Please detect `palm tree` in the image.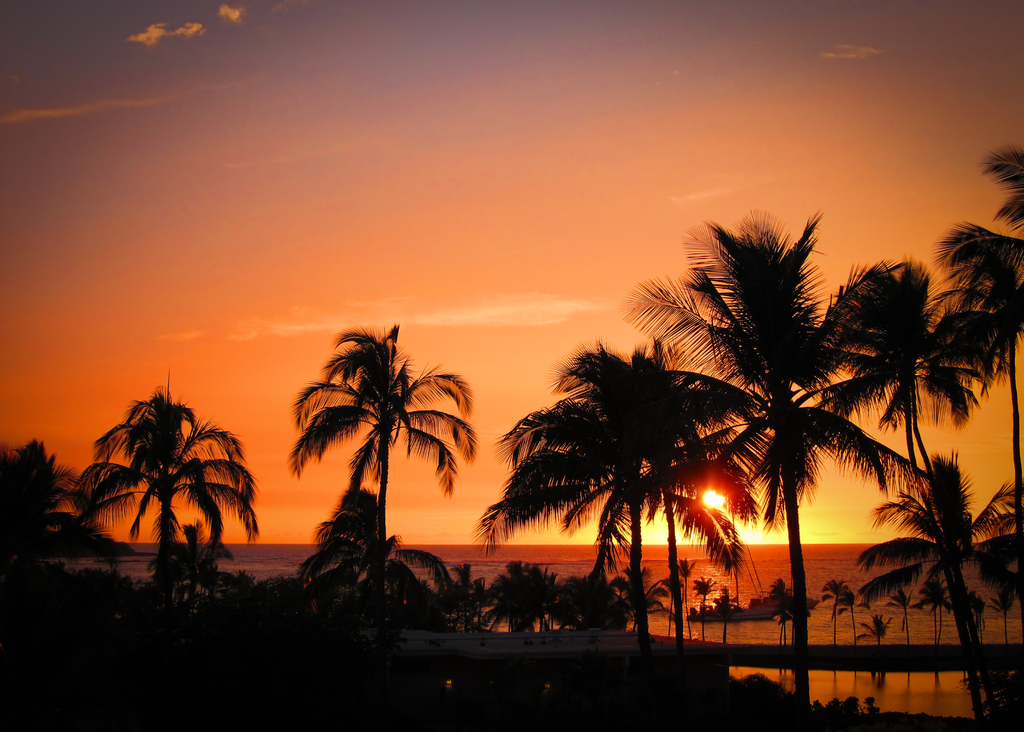
region(830, 265, 953, 467).
